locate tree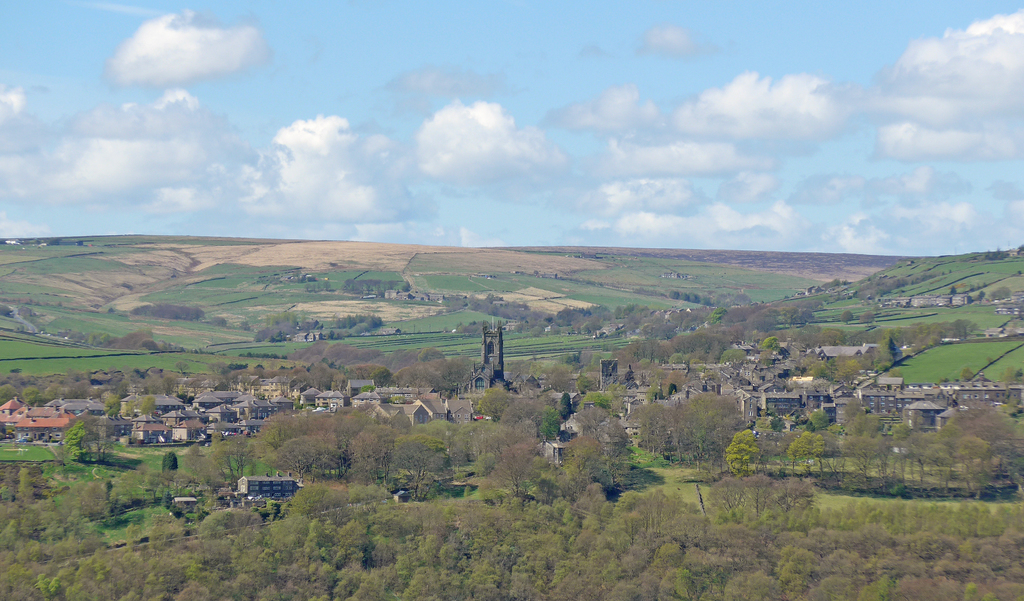
bbox=(769, 415, 788, 430)
